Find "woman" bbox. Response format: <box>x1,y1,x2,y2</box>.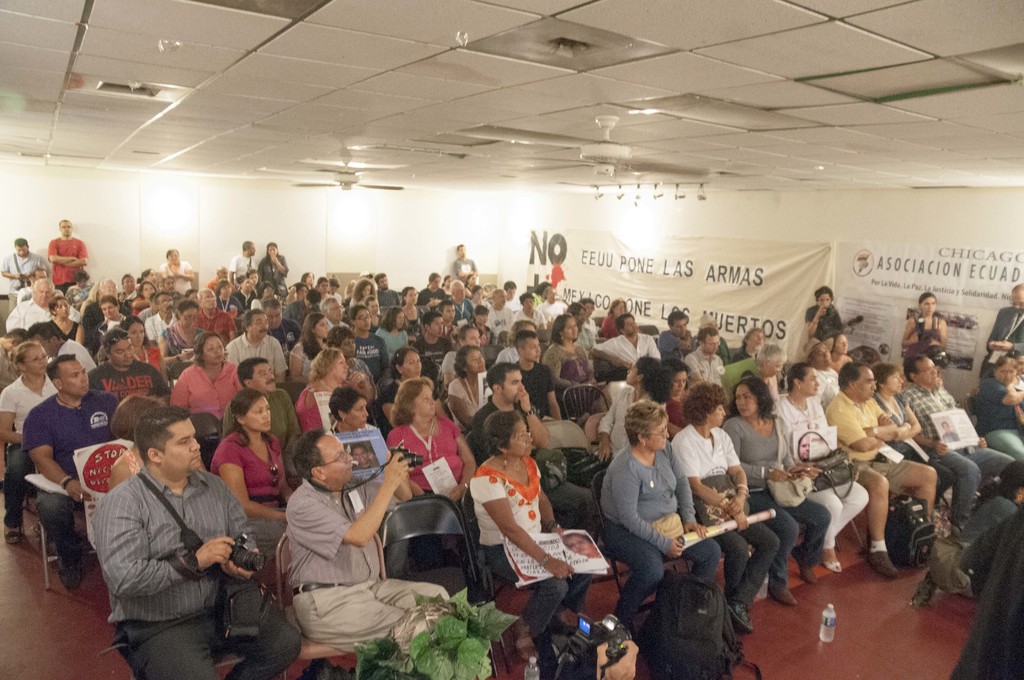
<box>972,349,1023,474</box>.
